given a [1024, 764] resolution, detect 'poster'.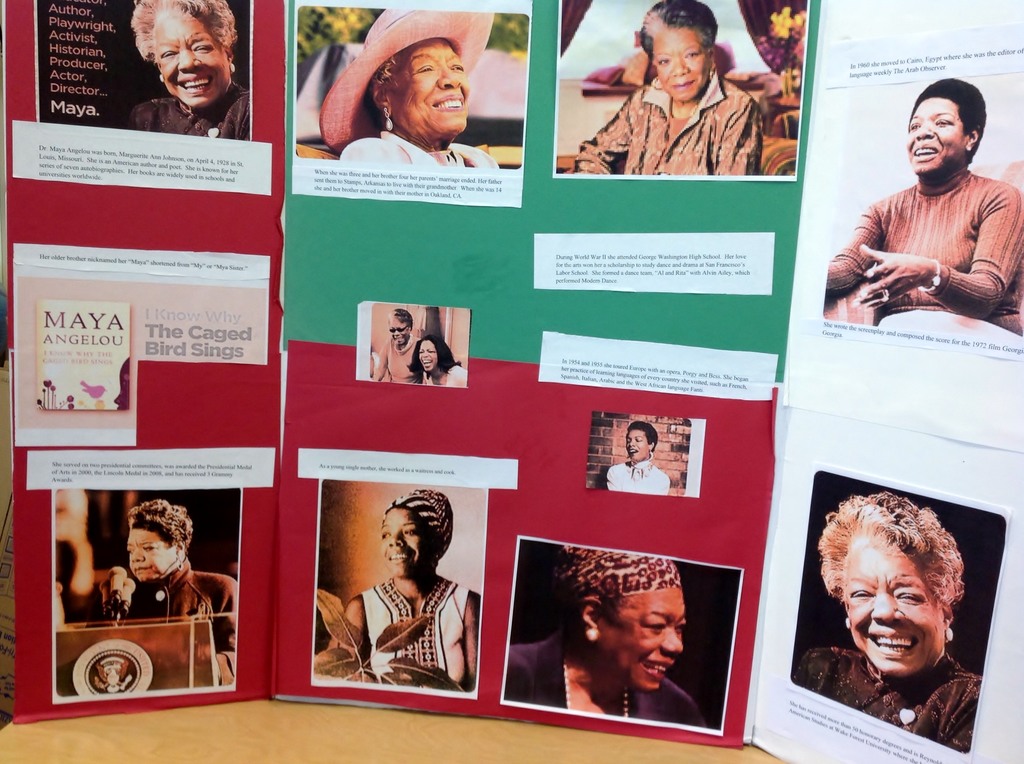
[531,232,769,290].
